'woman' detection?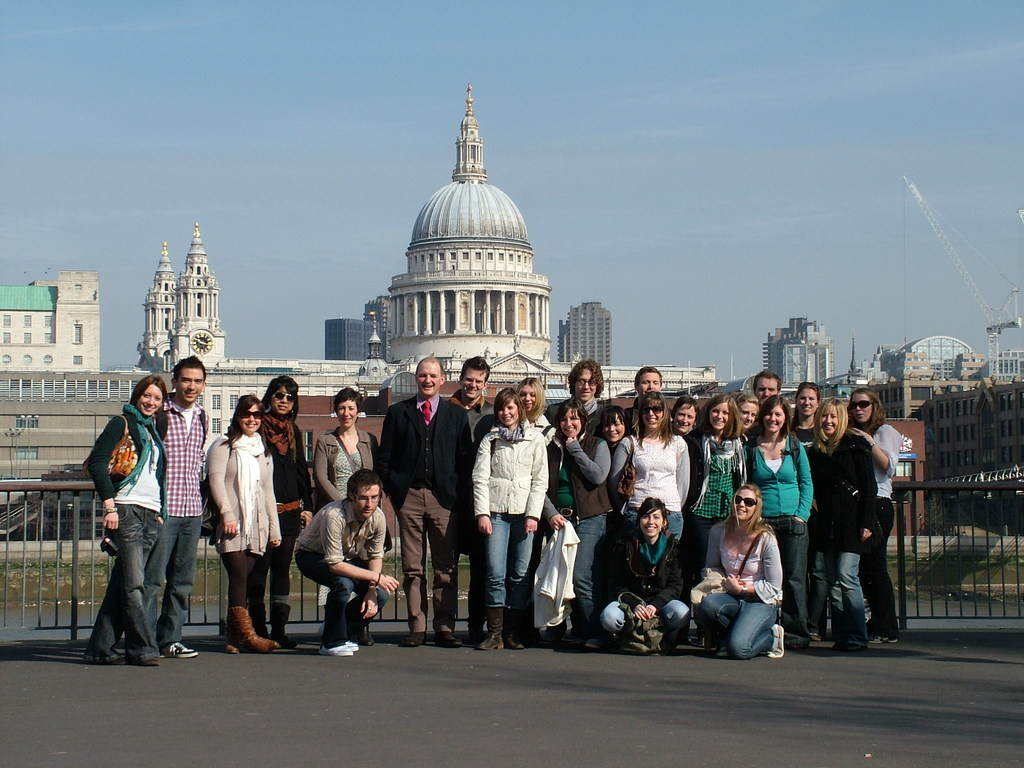
<region>681, 393, 751, 586</region>
